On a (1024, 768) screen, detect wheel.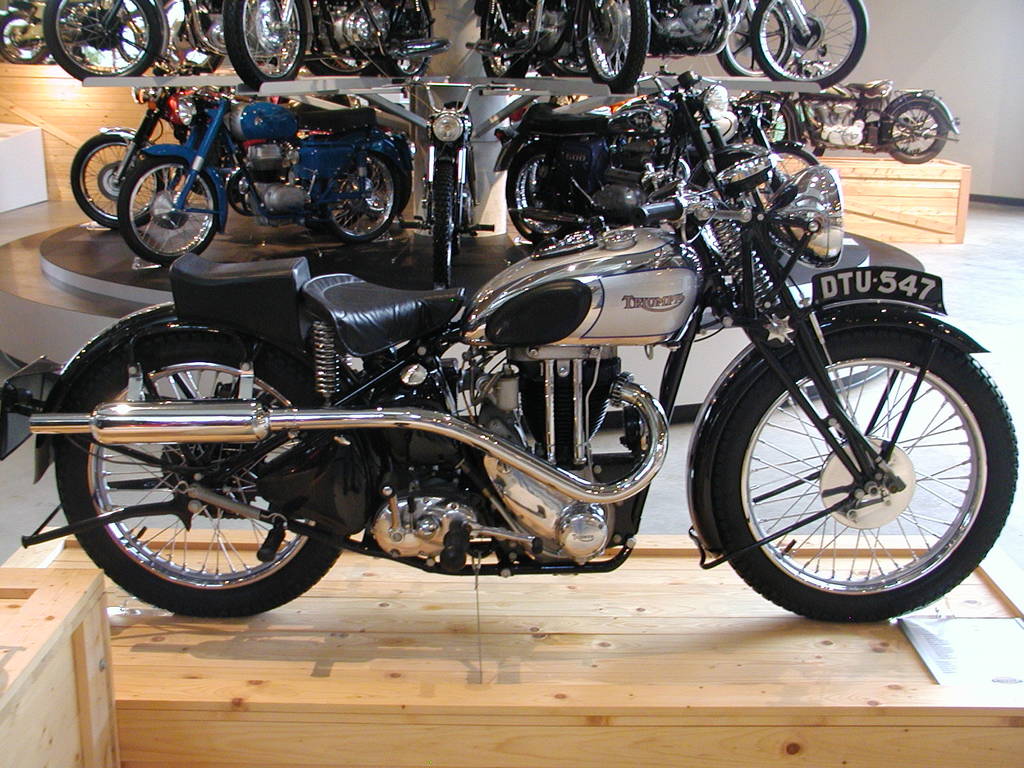
316 152 398 245.
